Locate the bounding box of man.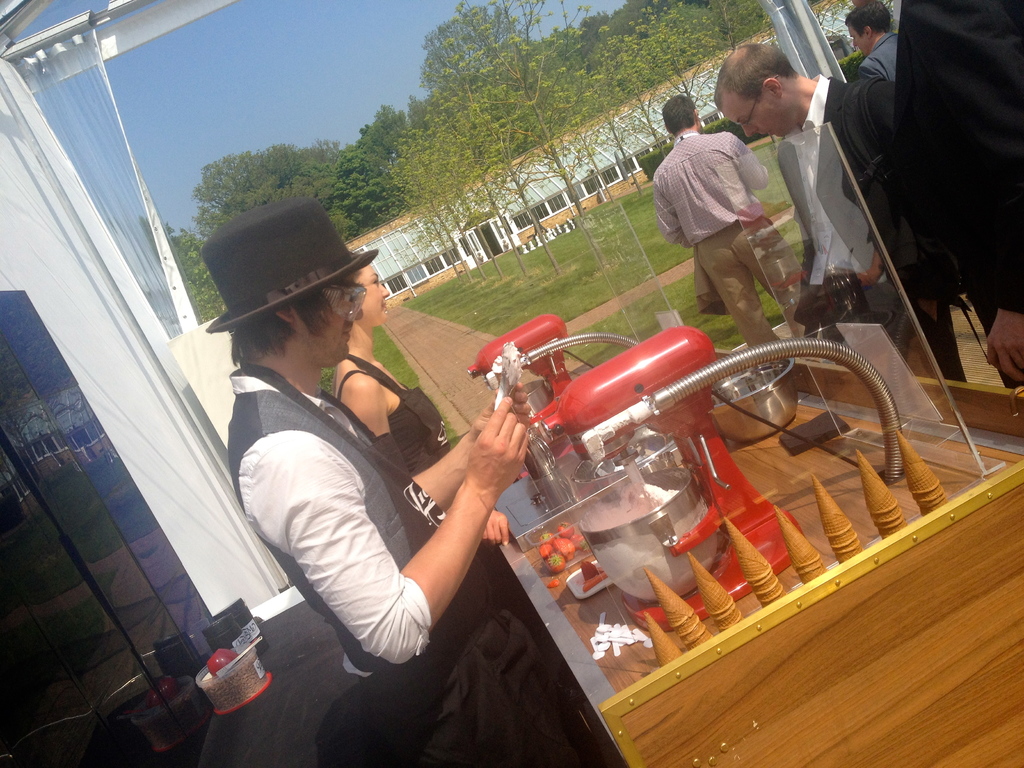
Bounding box: x1=200 y1=213 x2=554 y2=767.
